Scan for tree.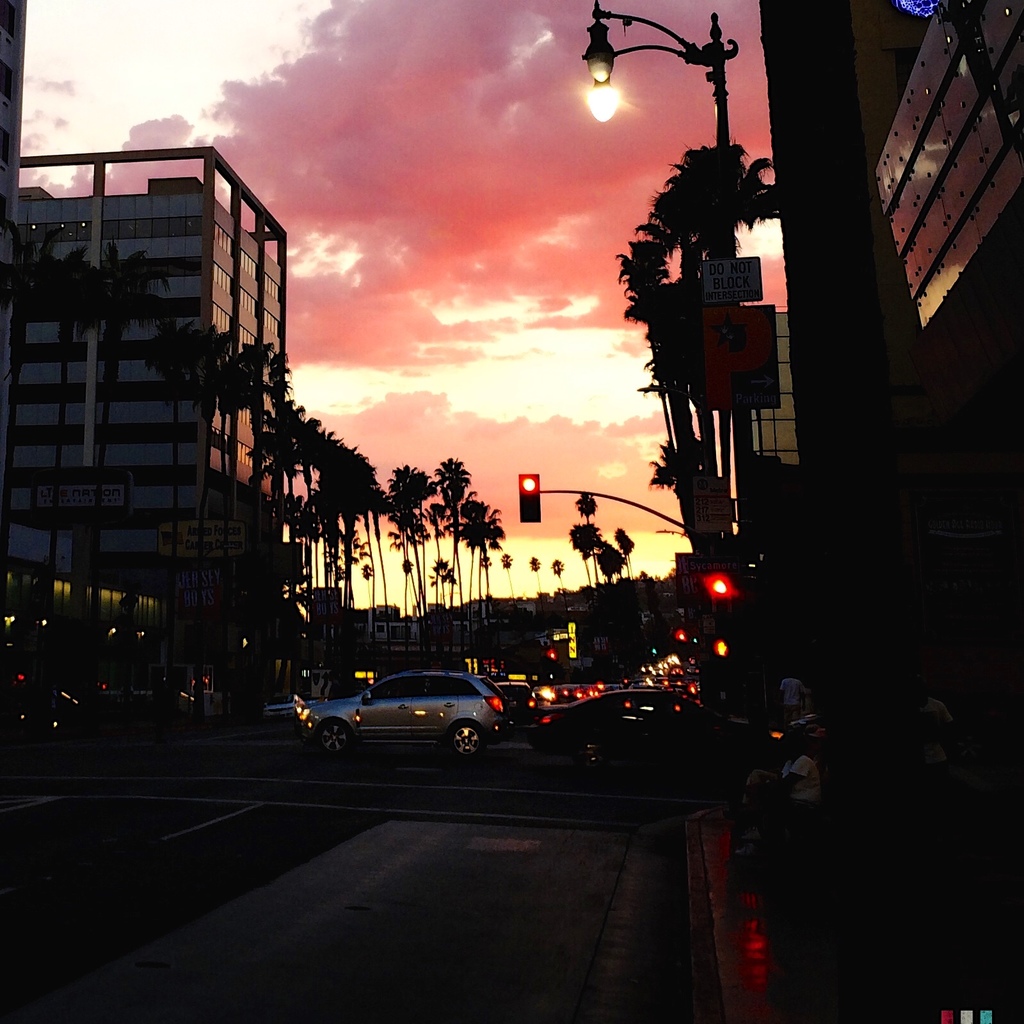
Scan result: [433, 455, 481, 623].
